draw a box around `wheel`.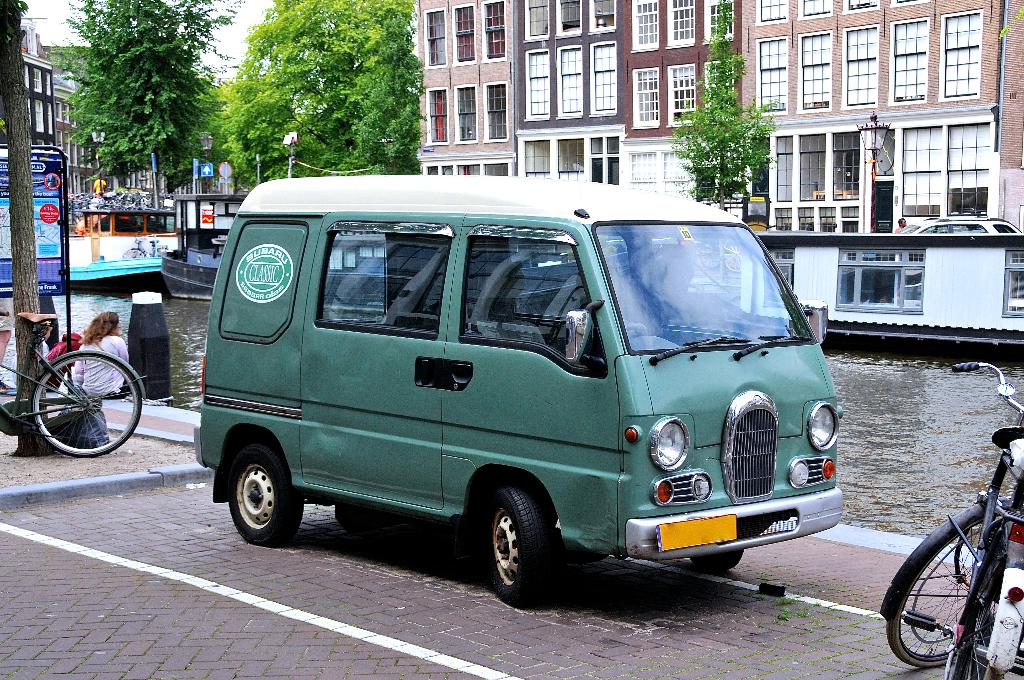
l=475, t=482, r=551, b=607.
